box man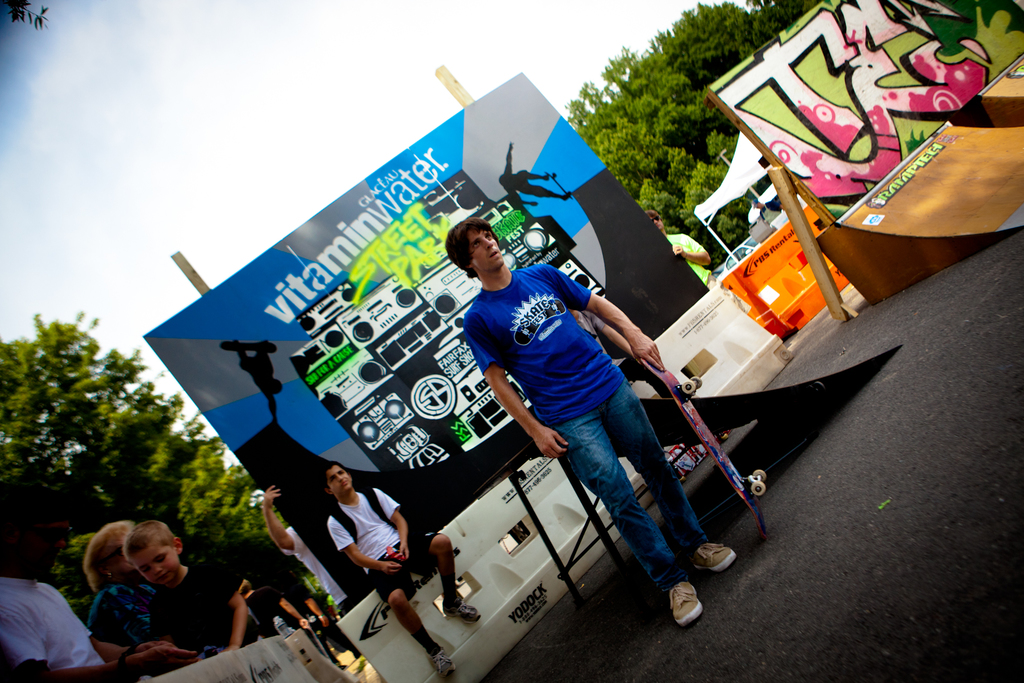
407:199:713:601
